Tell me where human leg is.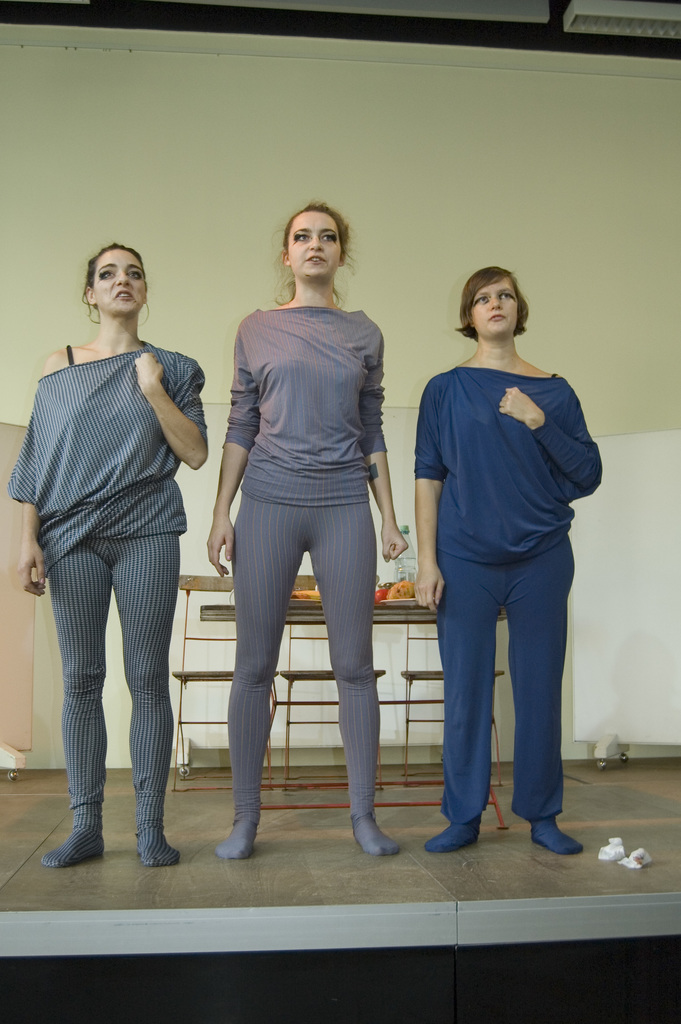
human leg is at detection(105, 531, 179, 865).
